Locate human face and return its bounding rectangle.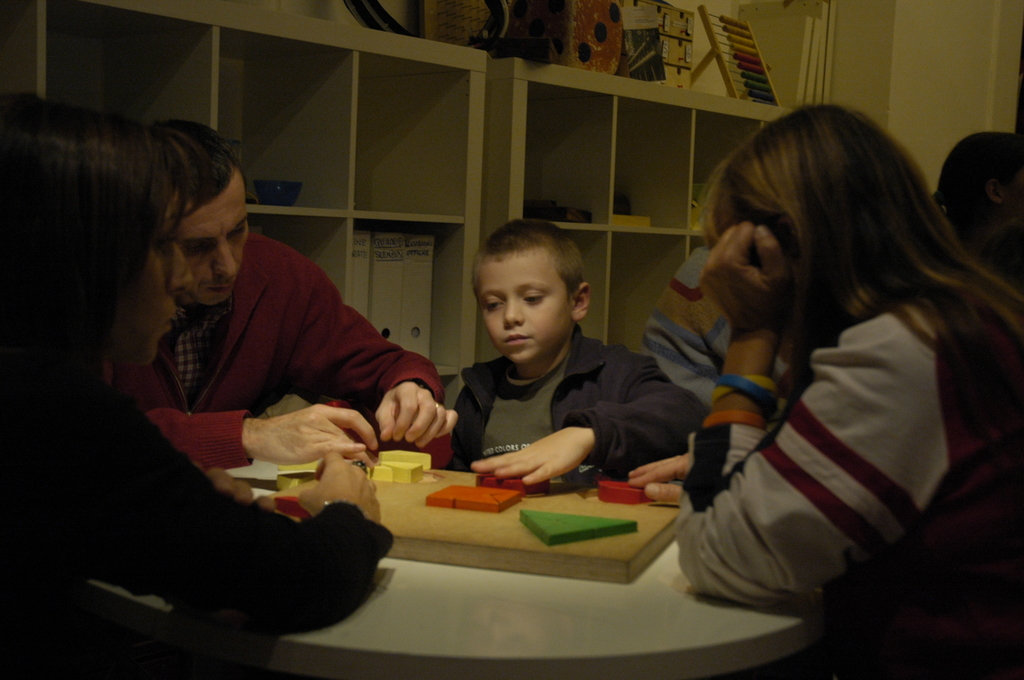
(left=132, top=198, right=184, bottom=368).
